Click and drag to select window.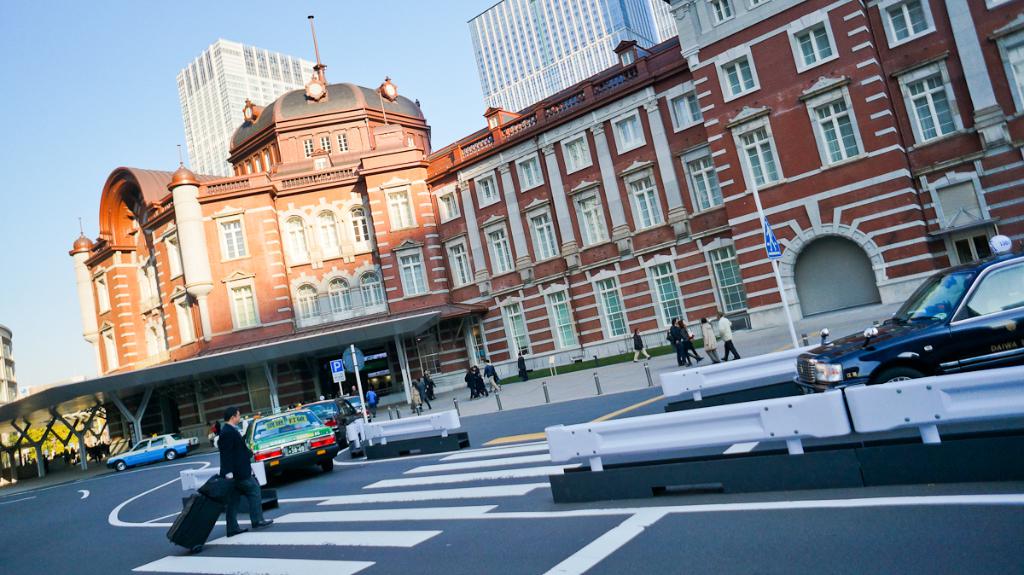
Selection: <bbox>279, 211, 313, 270</bbox>.
